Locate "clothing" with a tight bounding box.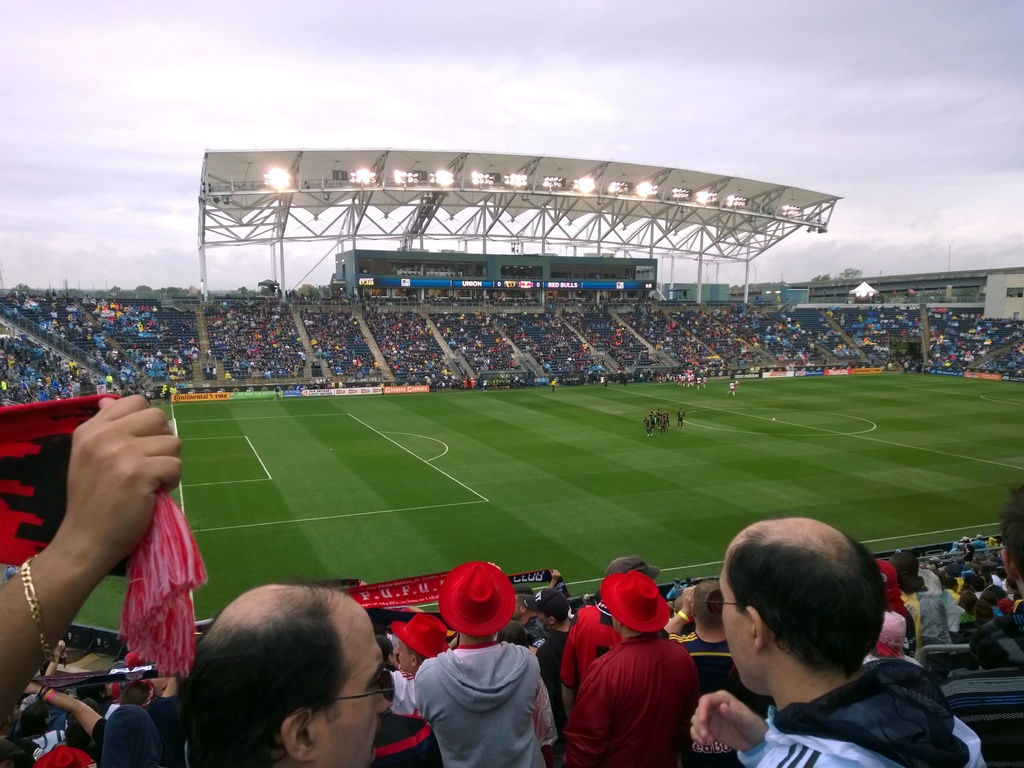
{"left": 412, "top": 561, "right": 551, "bottom": 767}.
